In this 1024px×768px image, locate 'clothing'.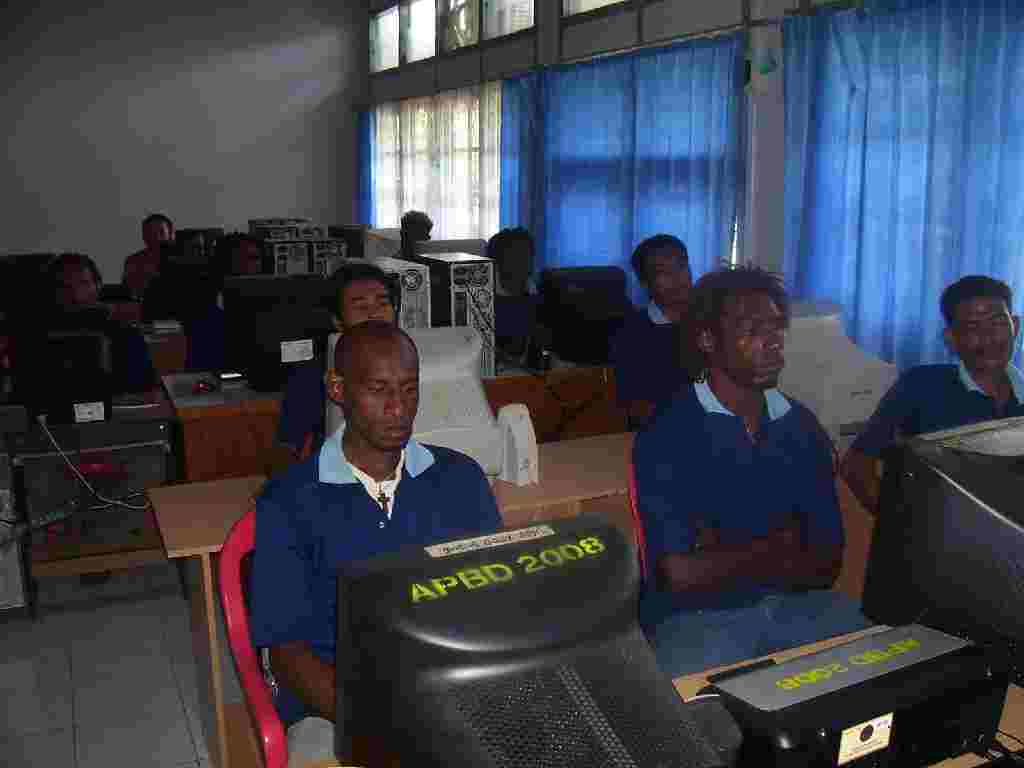
Bounding box: (257, 414, 505, 767).
